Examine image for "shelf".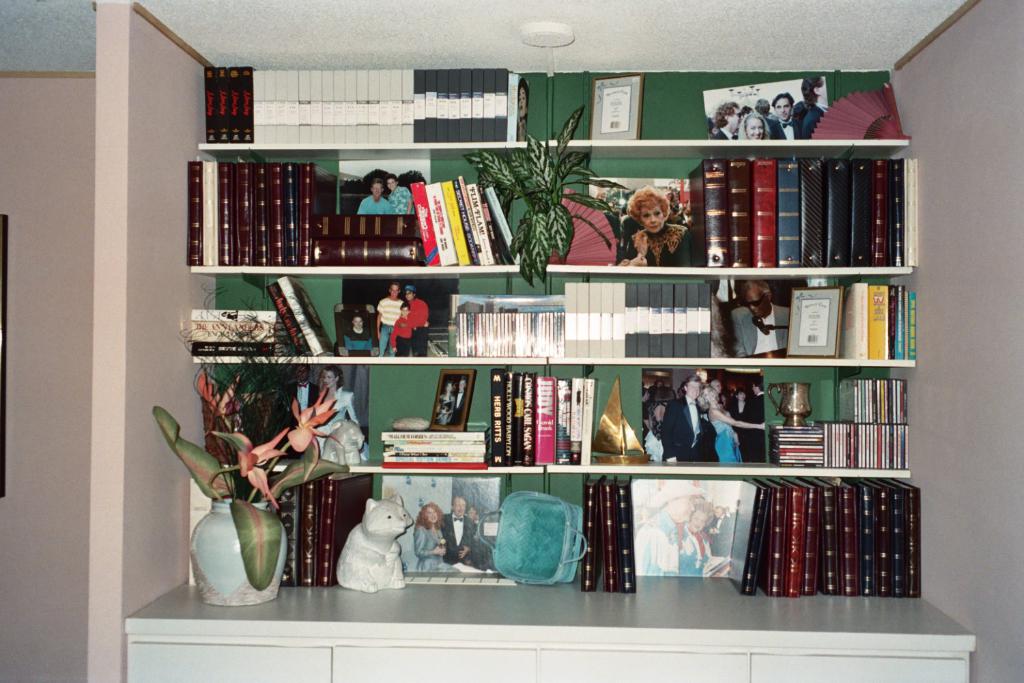
Examination result: detection(120, 473, 982, 650).
